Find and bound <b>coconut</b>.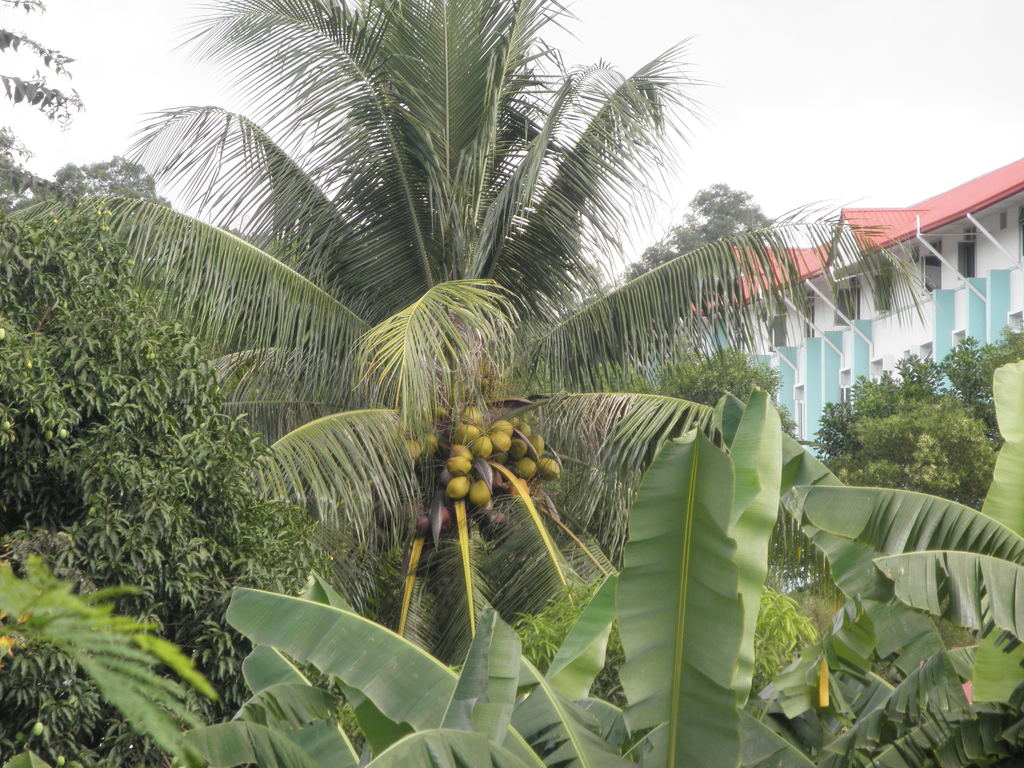
Bound: (left=397, top=435, right=423, bottom=460).
